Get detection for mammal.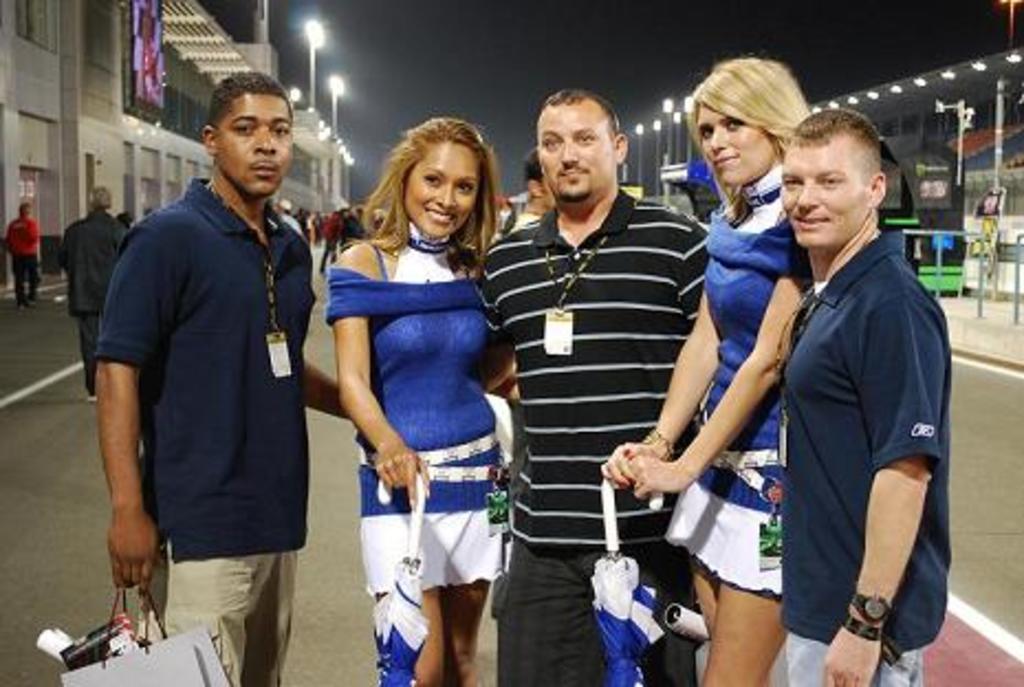
Detection: Rect(277, 194, 299, 231).
